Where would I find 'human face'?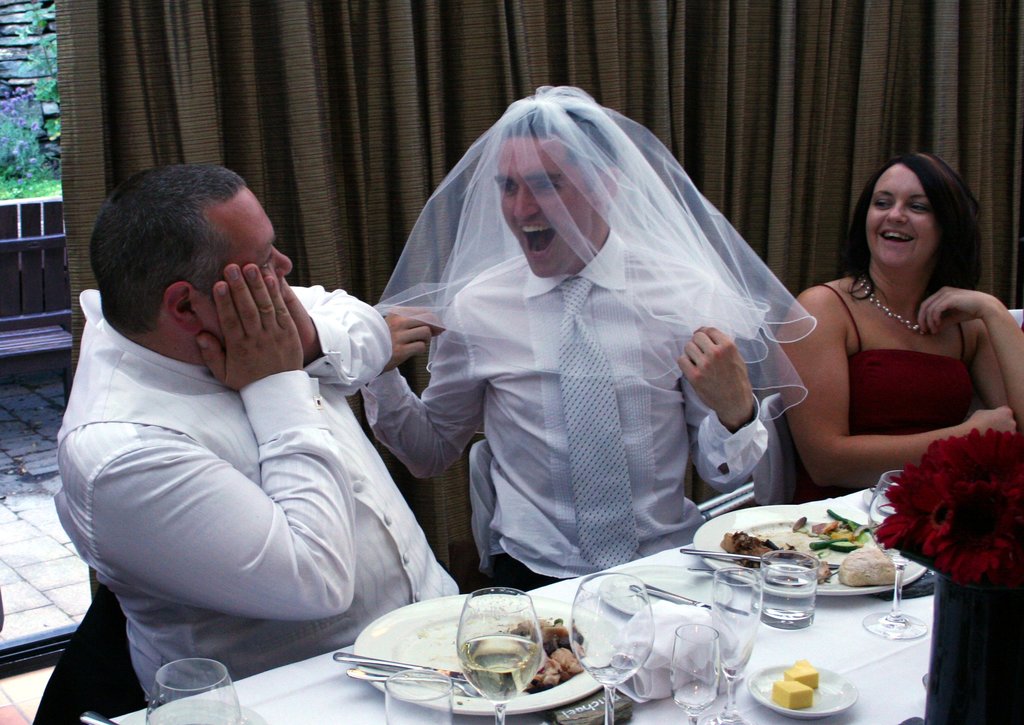
At 193 183 288 335.
